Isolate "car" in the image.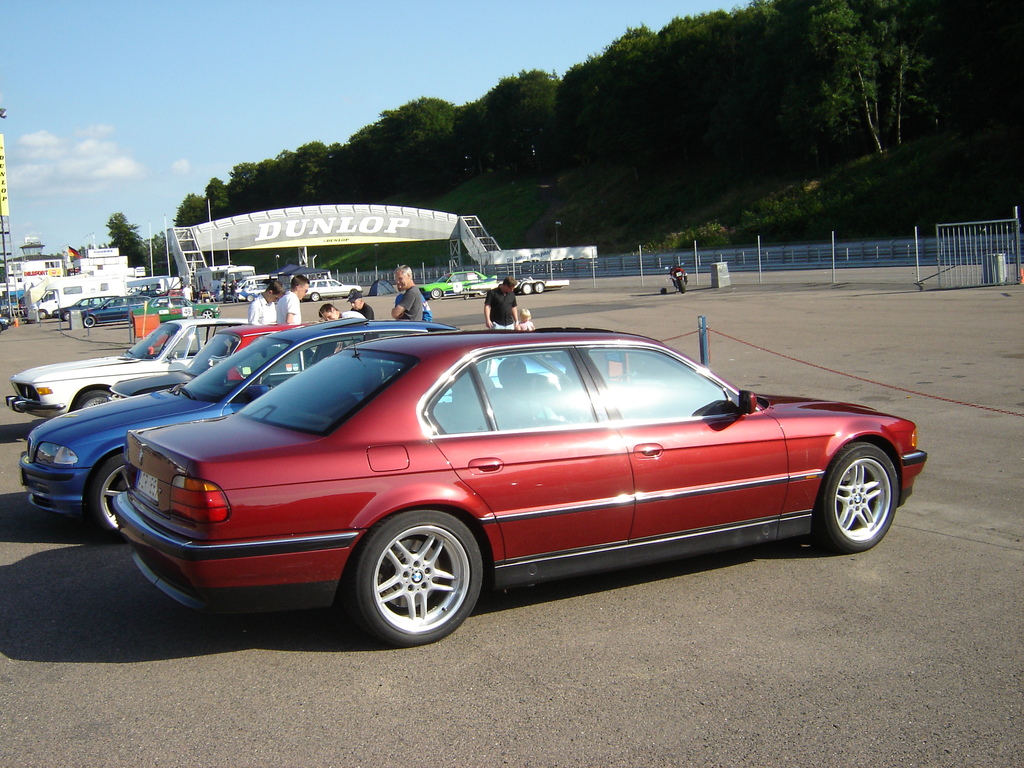
Isolated region: left=109, top=326, right=348, bottom=396.
